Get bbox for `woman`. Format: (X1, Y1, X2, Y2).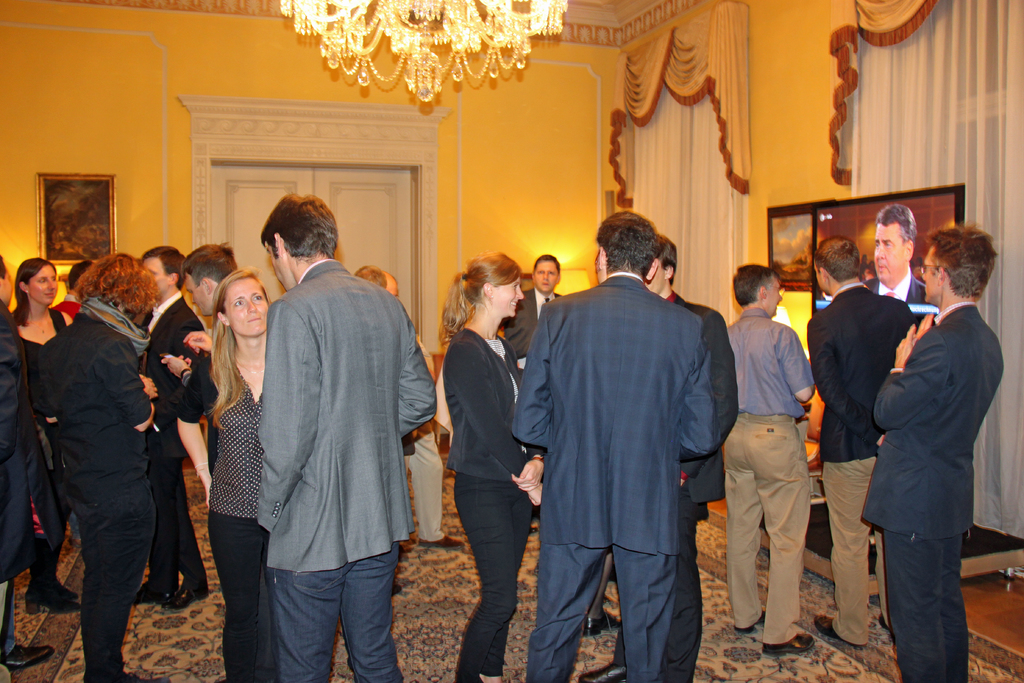
(7, 254, 81, 613).
